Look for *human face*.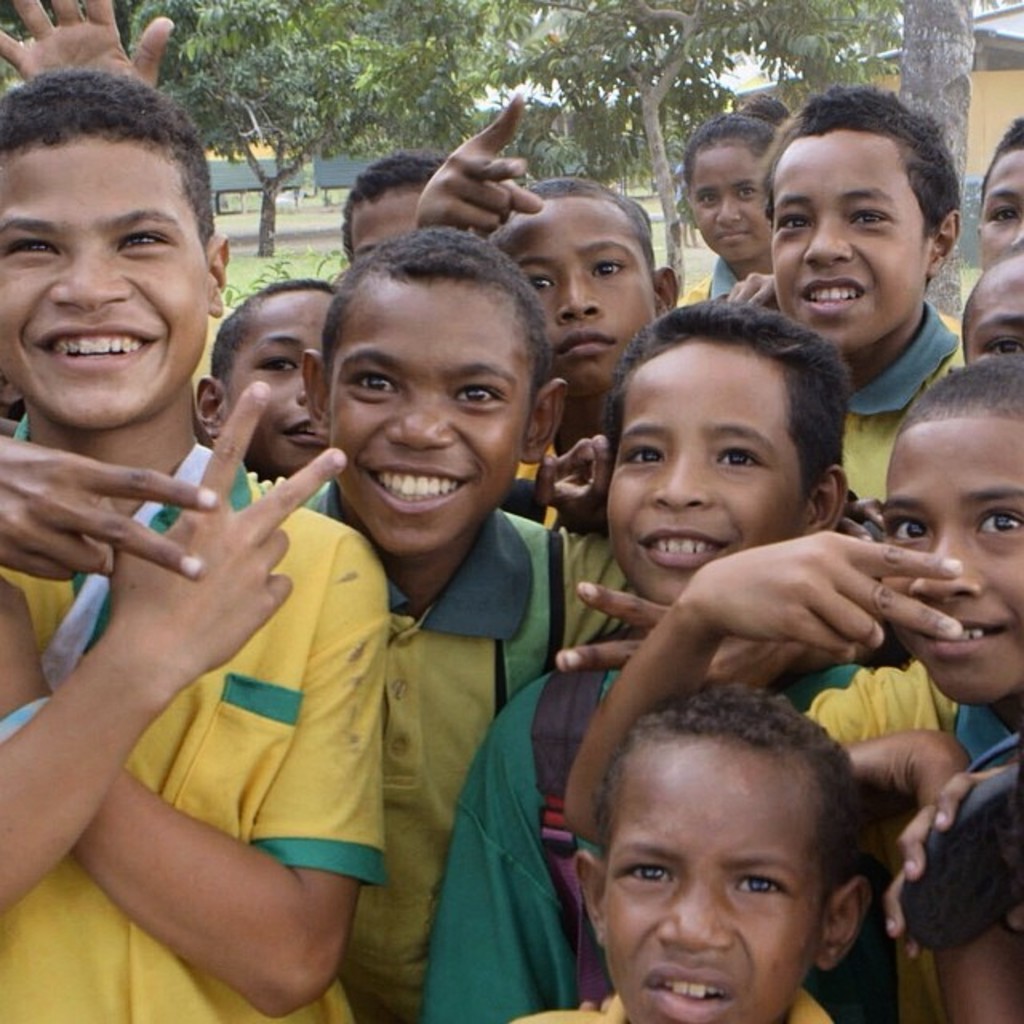
Found: [230,290,339,469].
